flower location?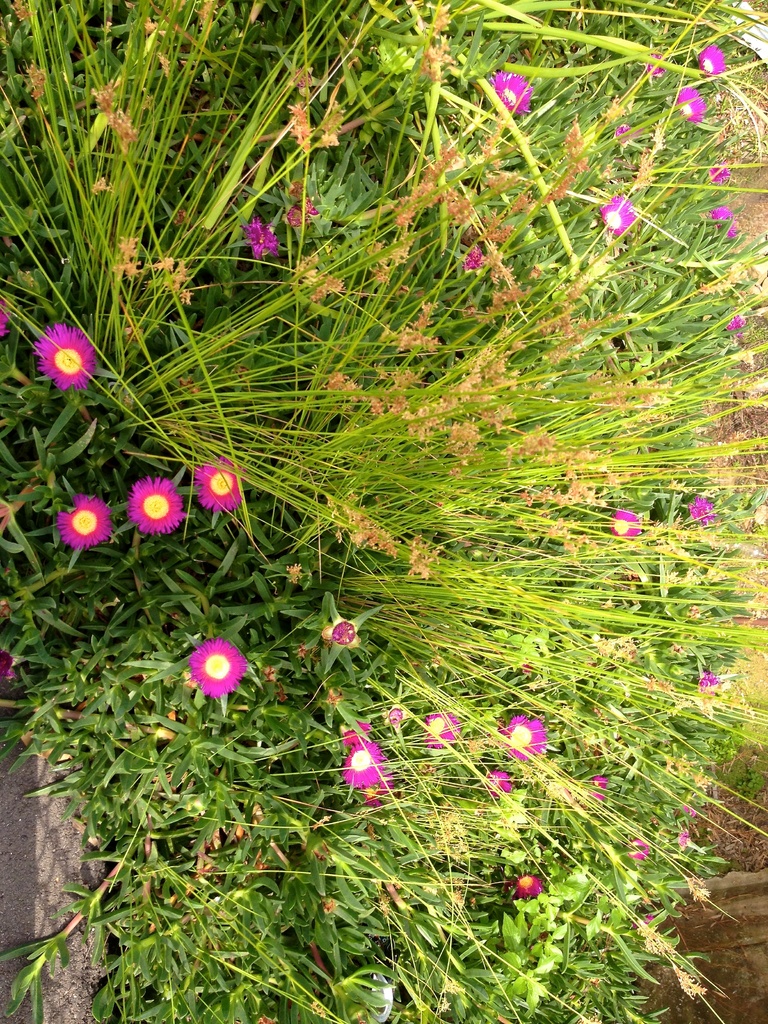
<box>694,43,723,78</box>
